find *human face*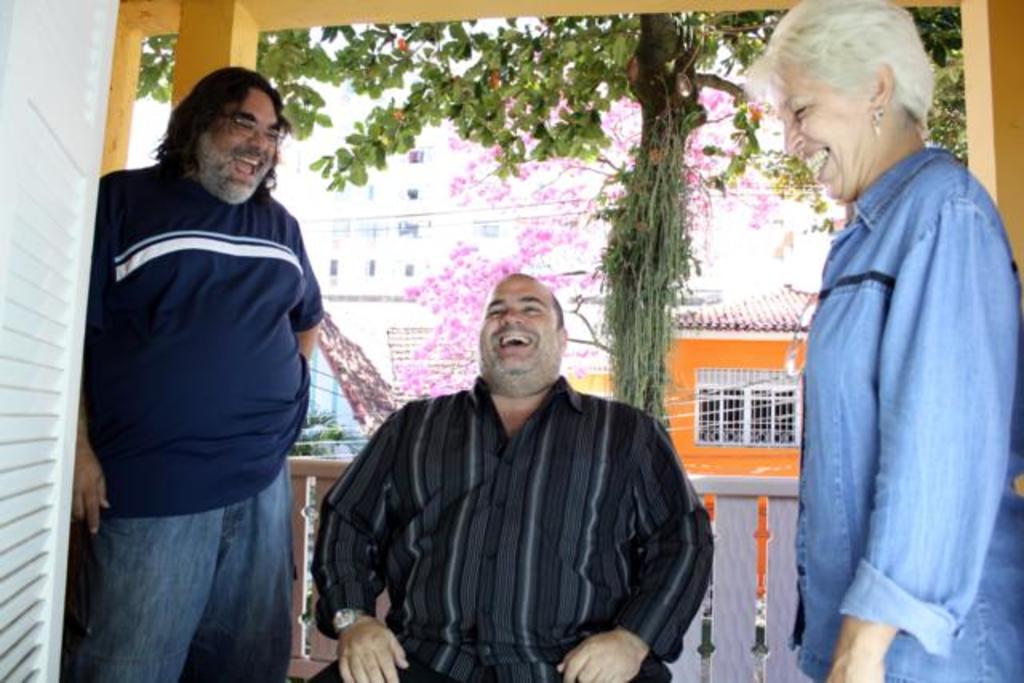
bbox=[478, 269, 557, 373]
